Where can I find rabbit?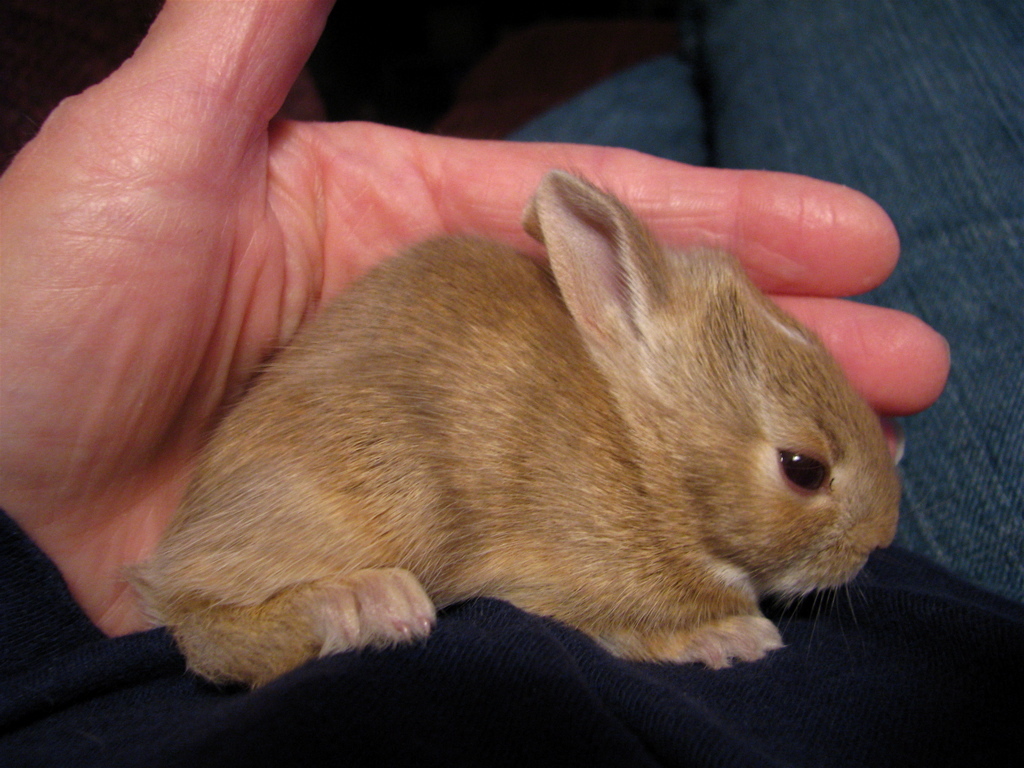
You can find it at select_region(134, 152, 900, 701).
